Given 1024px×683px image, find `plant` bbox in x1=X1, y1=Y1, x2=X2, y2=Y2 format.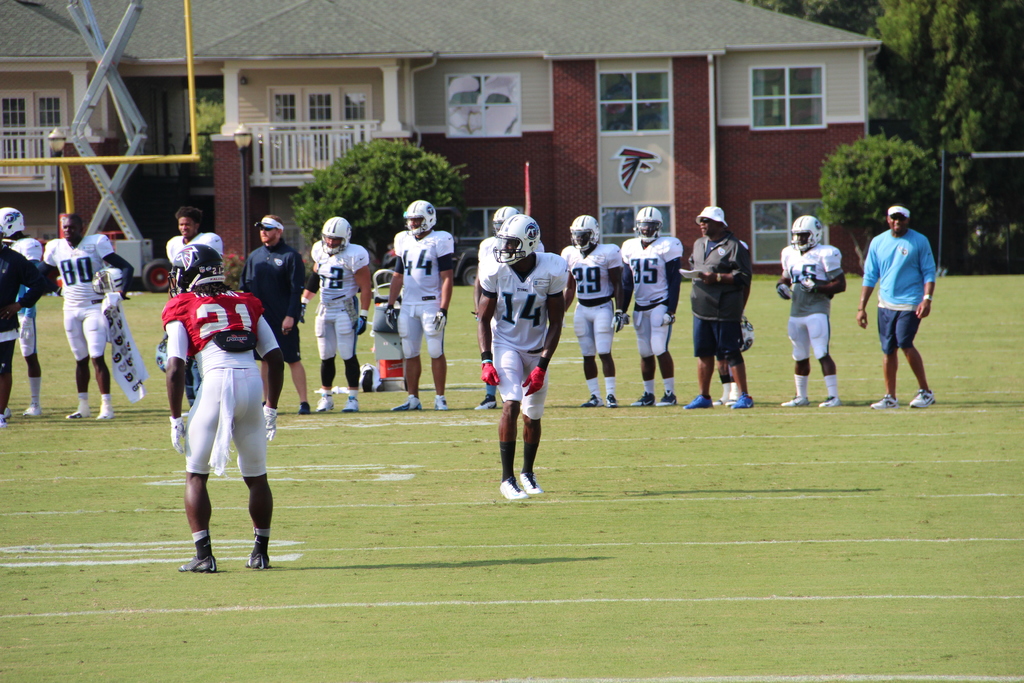
x1=280, y1=138, x2=489, y2=281.
